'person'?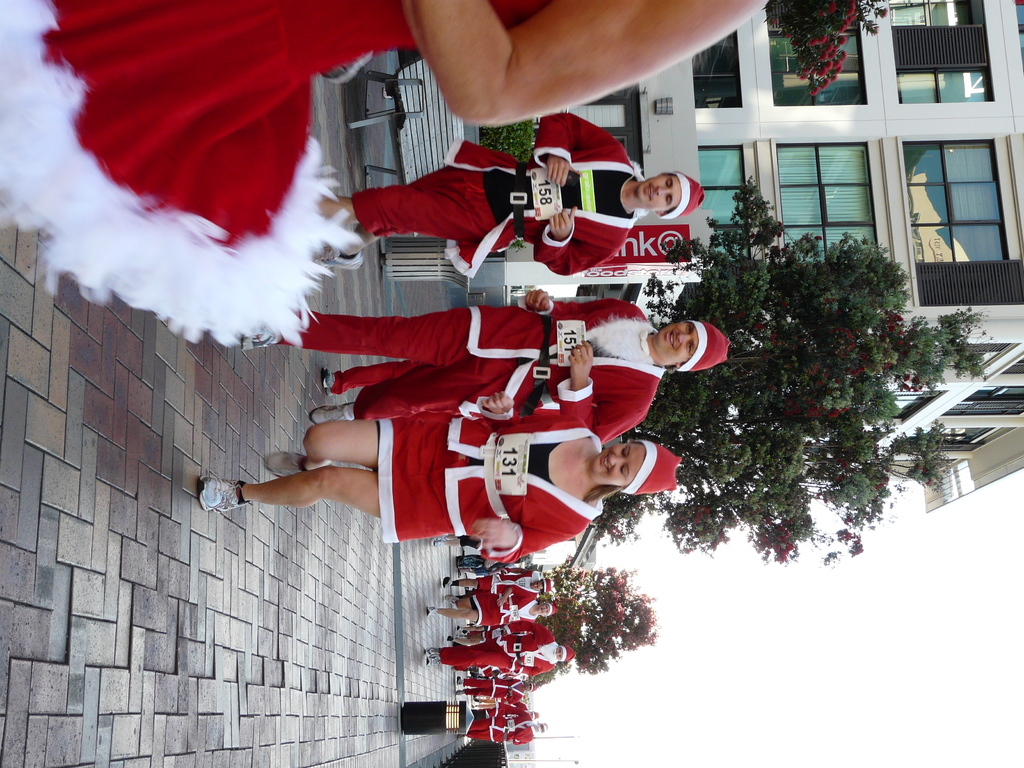
0, 0, 770, 346
